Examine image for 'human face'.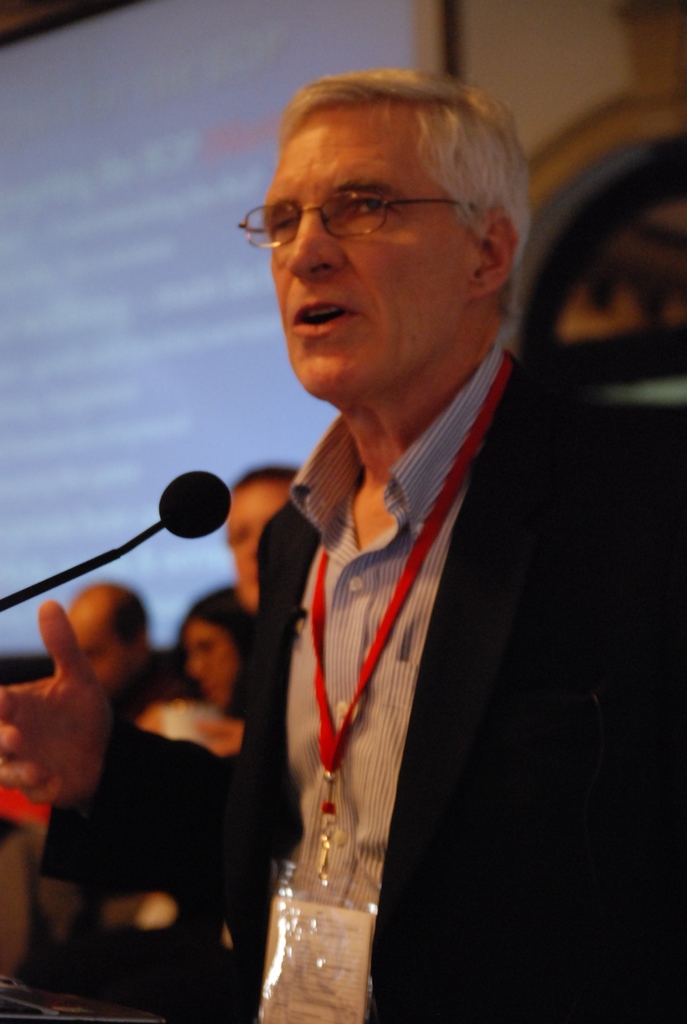
Examination result: box(233, 108, 481, 399).
